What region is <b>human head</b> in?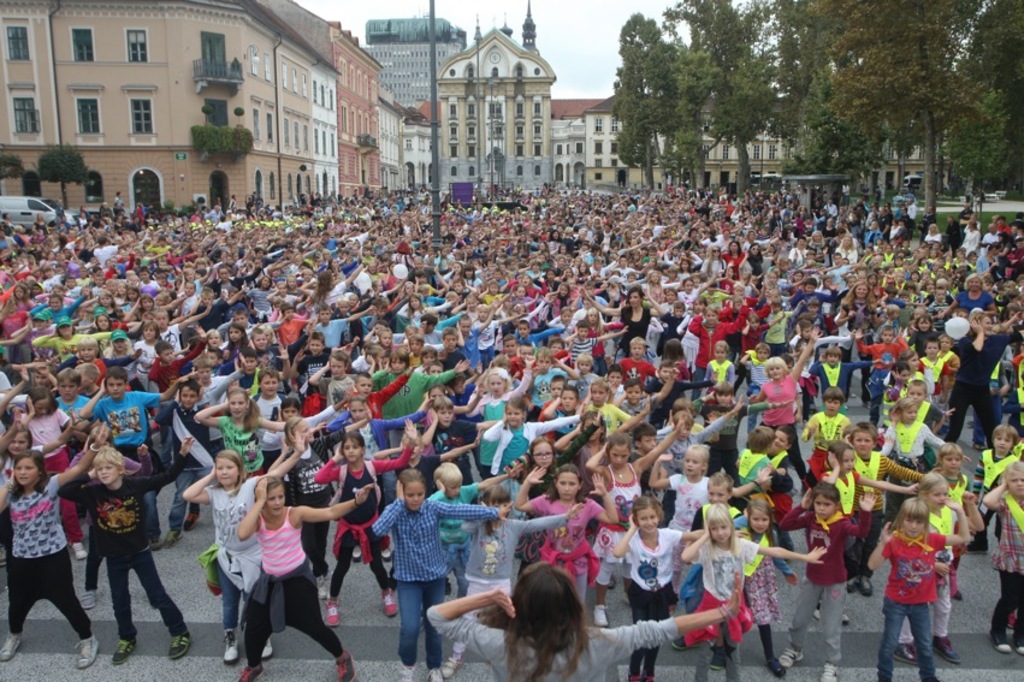
<box>354,375,377,395</box>.
